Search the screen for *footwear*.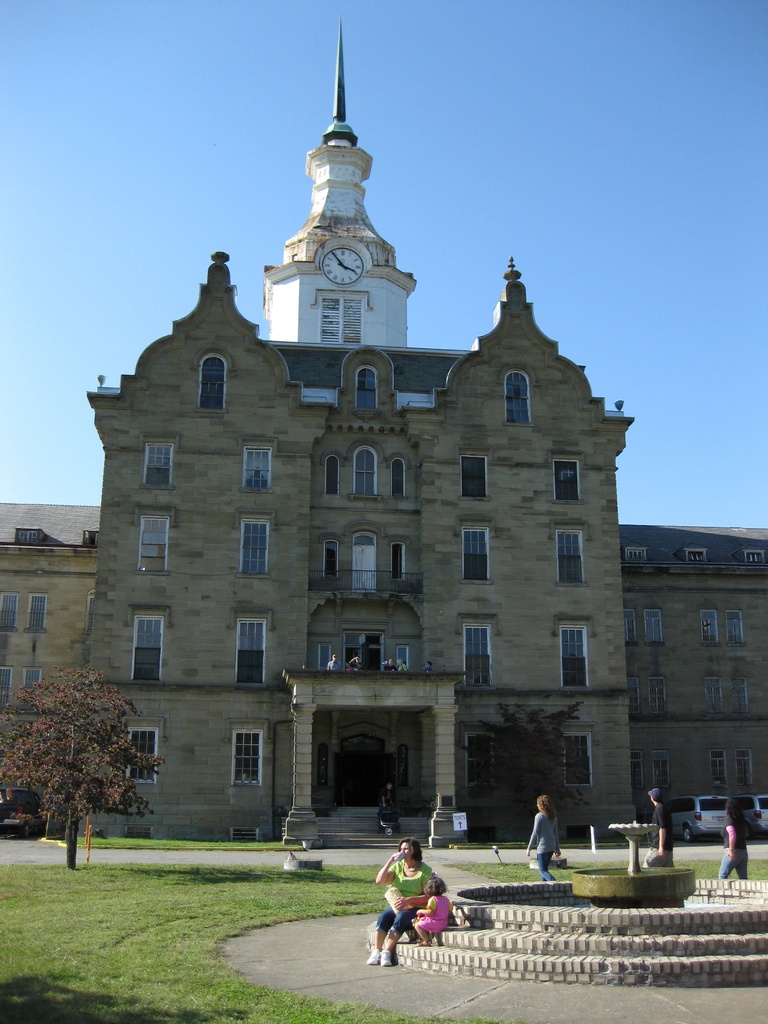
Found at bbox(415, 937, 428, 944).
